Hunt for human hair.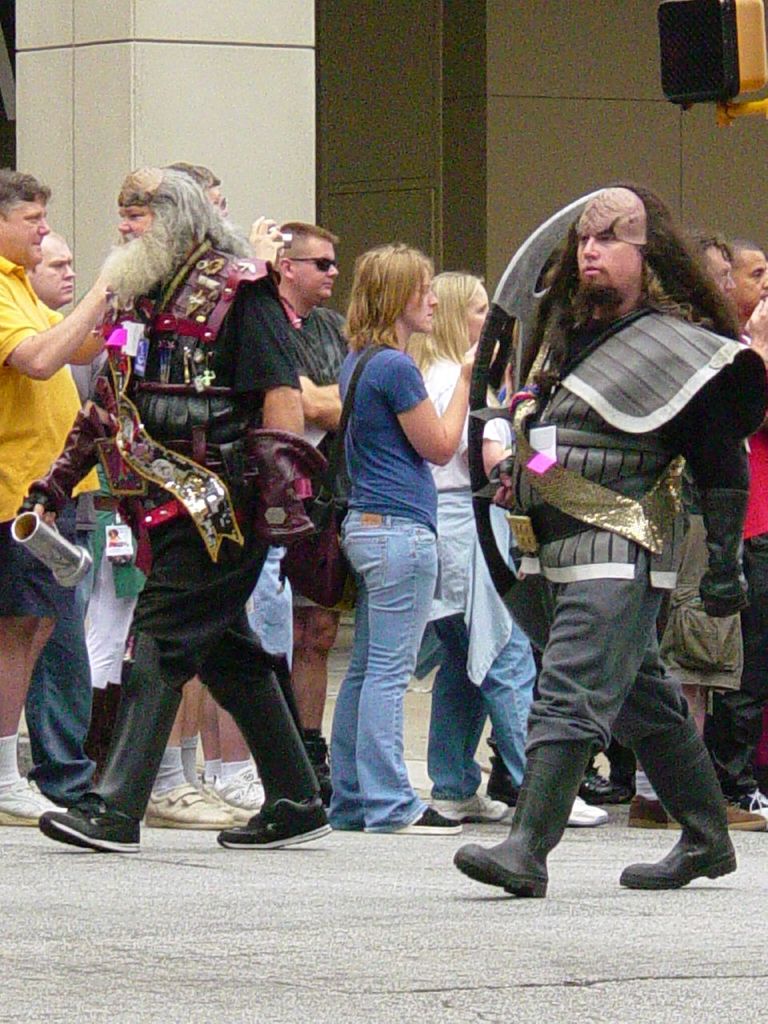
Hunted down at region(114, 166, 255, 281).
